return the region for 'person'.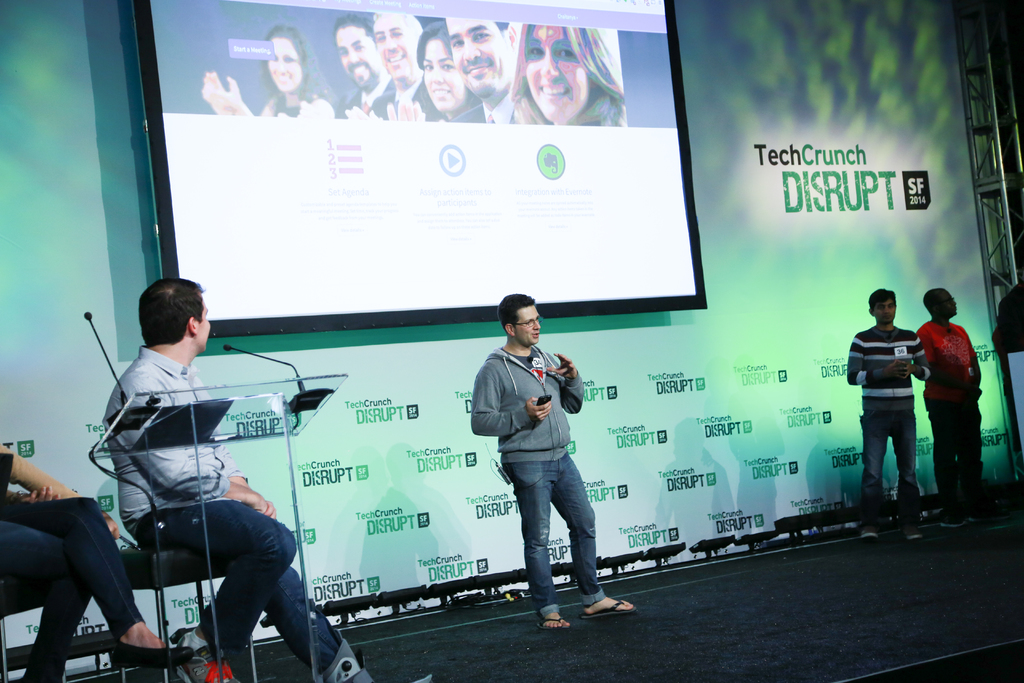
Rect(415, 12, 487, 129).
